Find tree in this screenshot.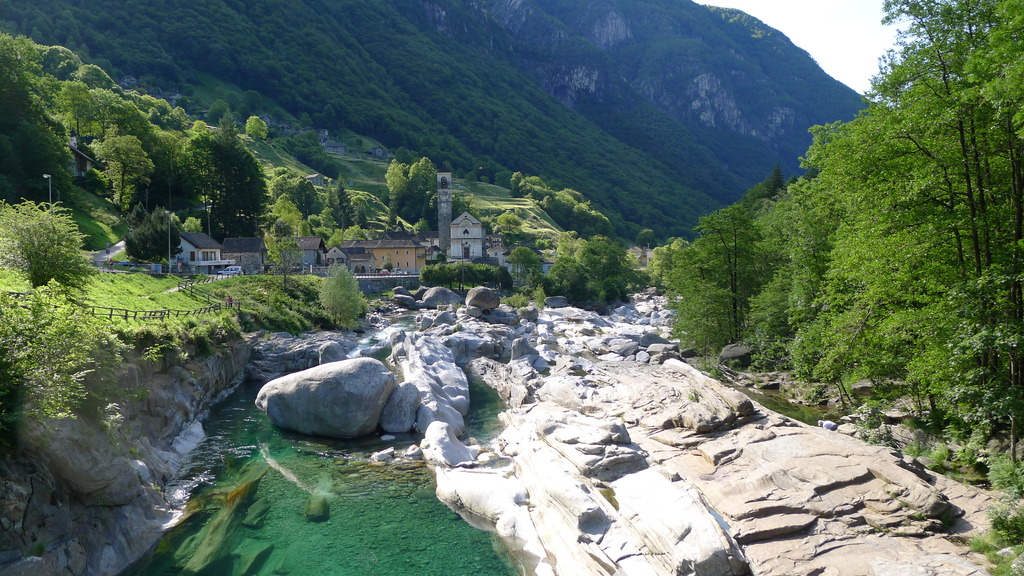
The bounding box for tree is 857:0:1023:513.
